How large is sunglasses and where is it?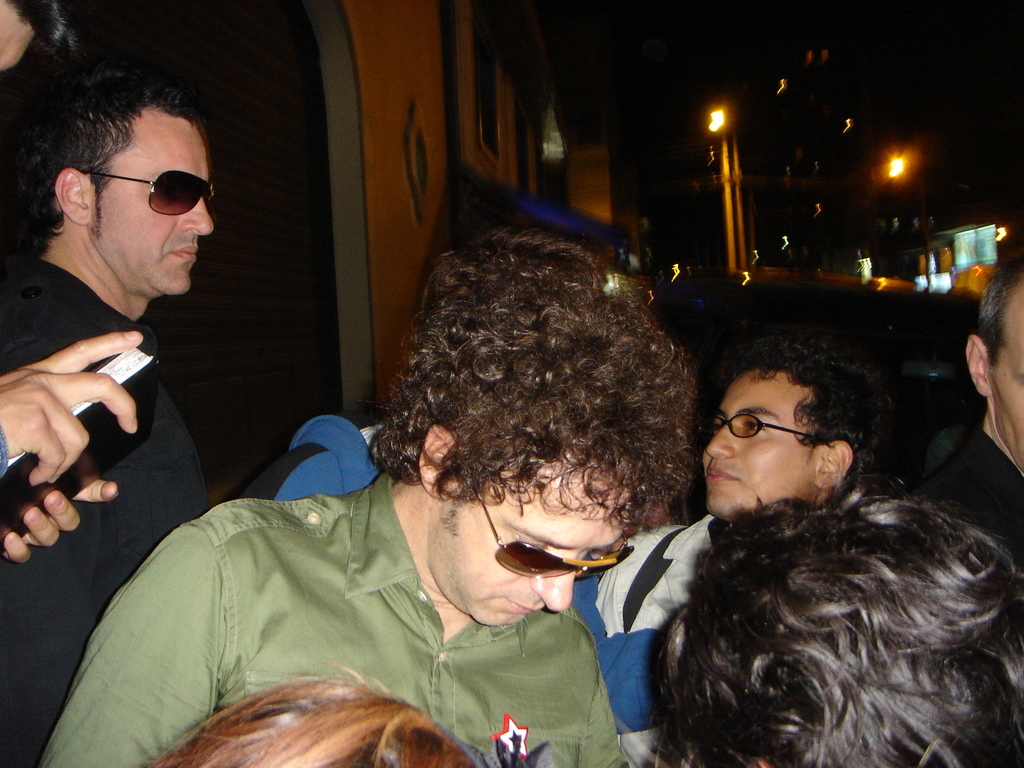
Bounding box: bbox(82, 168, 223, 226).
